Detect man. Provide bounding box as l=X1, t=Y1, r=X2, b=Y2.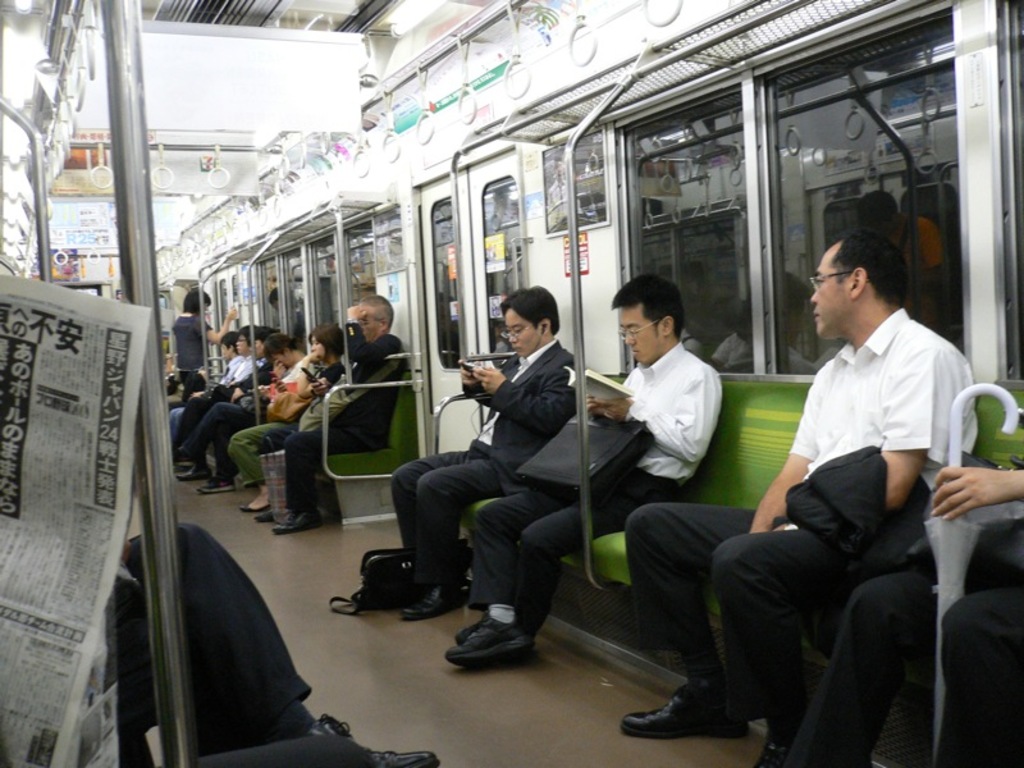
l=250, t=291, r=402, b=538.
